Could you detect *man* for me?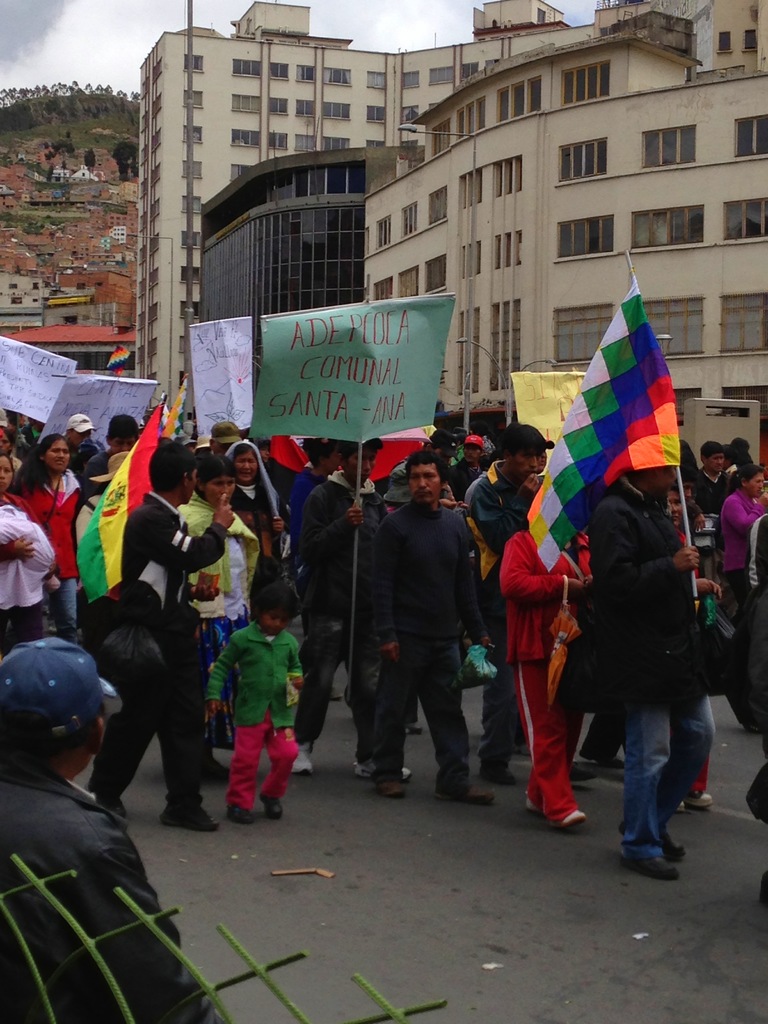
Detection result: {"left": 364, "top": 450, "right": 499, "bottom": 806}.
